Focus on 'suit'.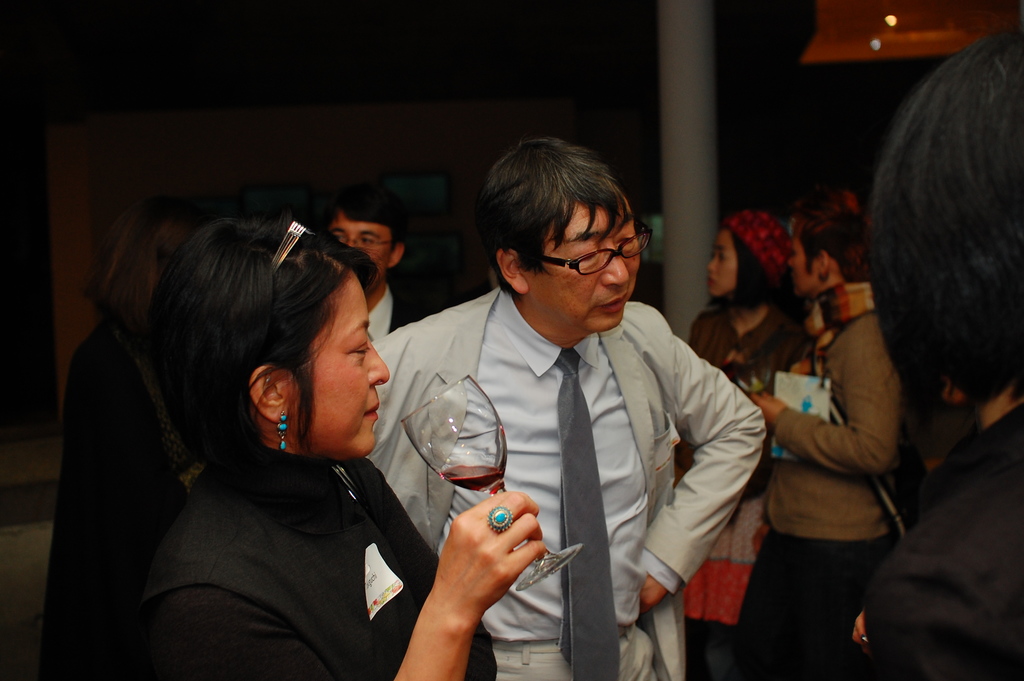
Focused at {"left": 362, "top": 281, "right": 427, "bottom": 342}.
